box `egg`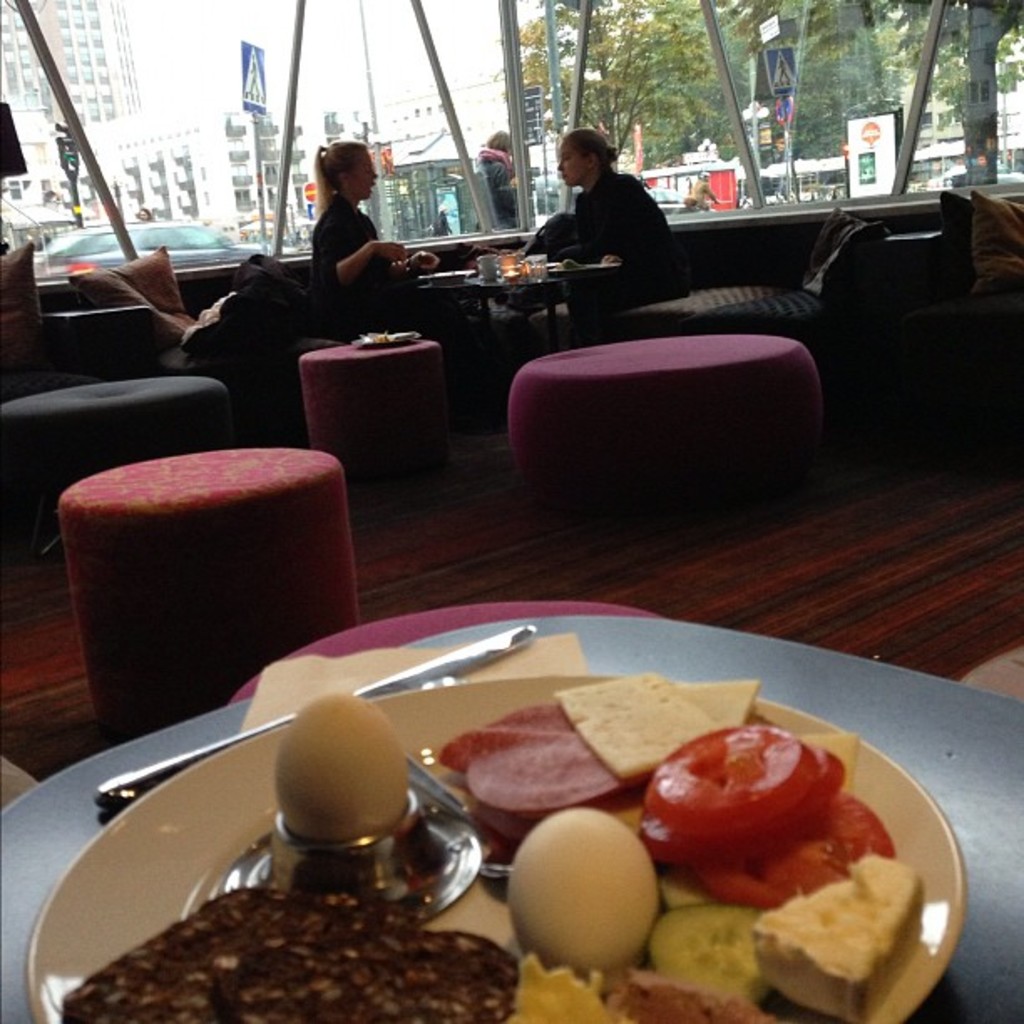
bbox(504, 808, 663, 979)
